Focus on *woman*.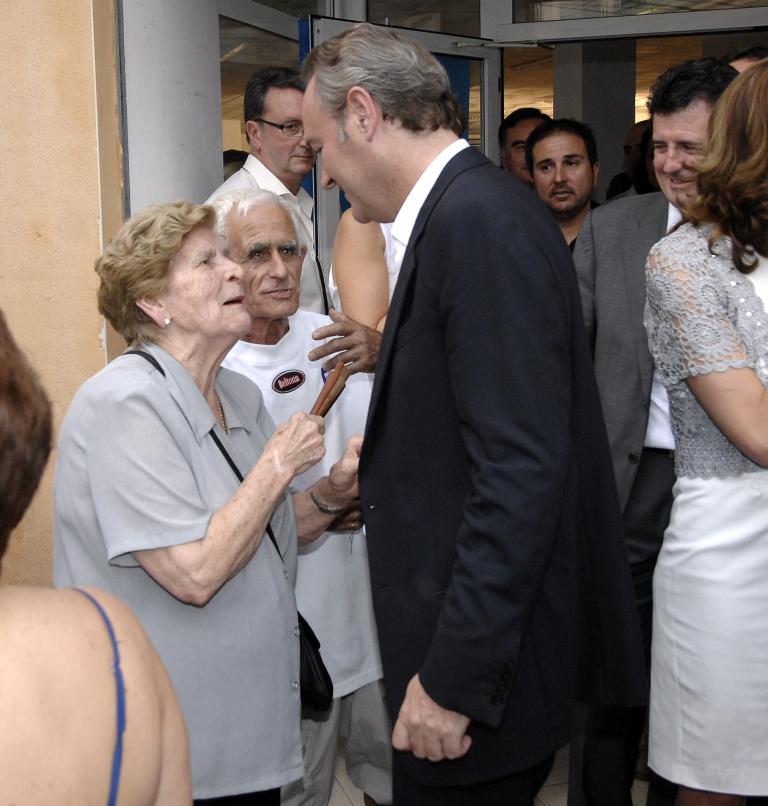
Focused at bbox=[0, 308, 195, 805].
